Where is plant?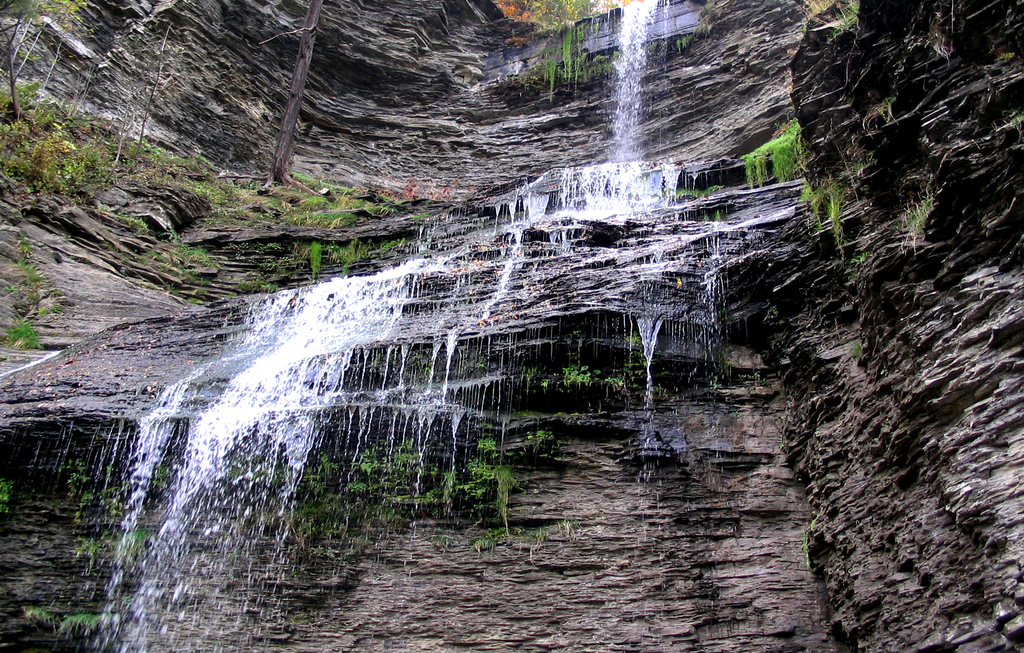
[0, 72, 49, 207].
